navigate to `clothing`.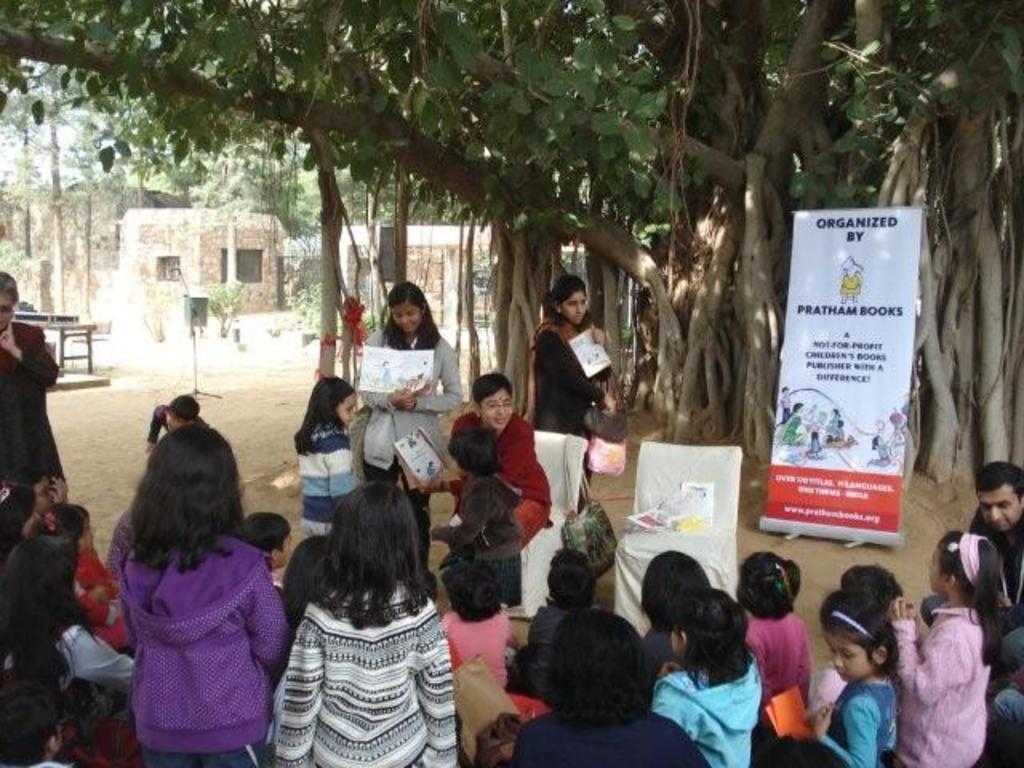
Navigation target: bbox=(874, 440, 888, 464).
